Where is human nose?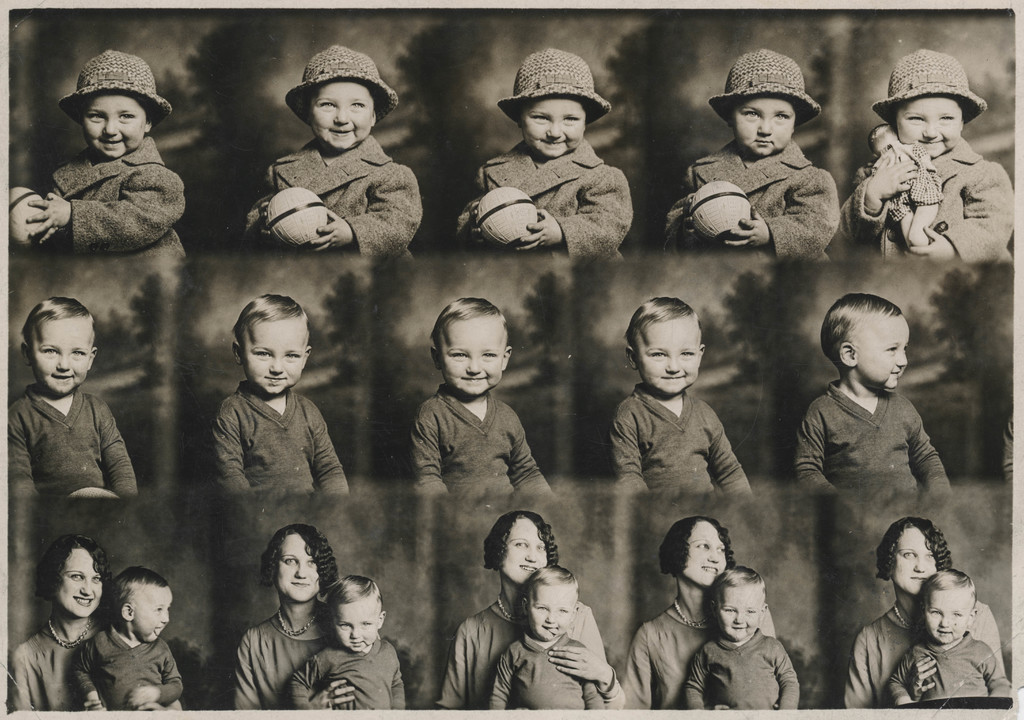
<bbox>332, 109, 349, 124</bbox>.
